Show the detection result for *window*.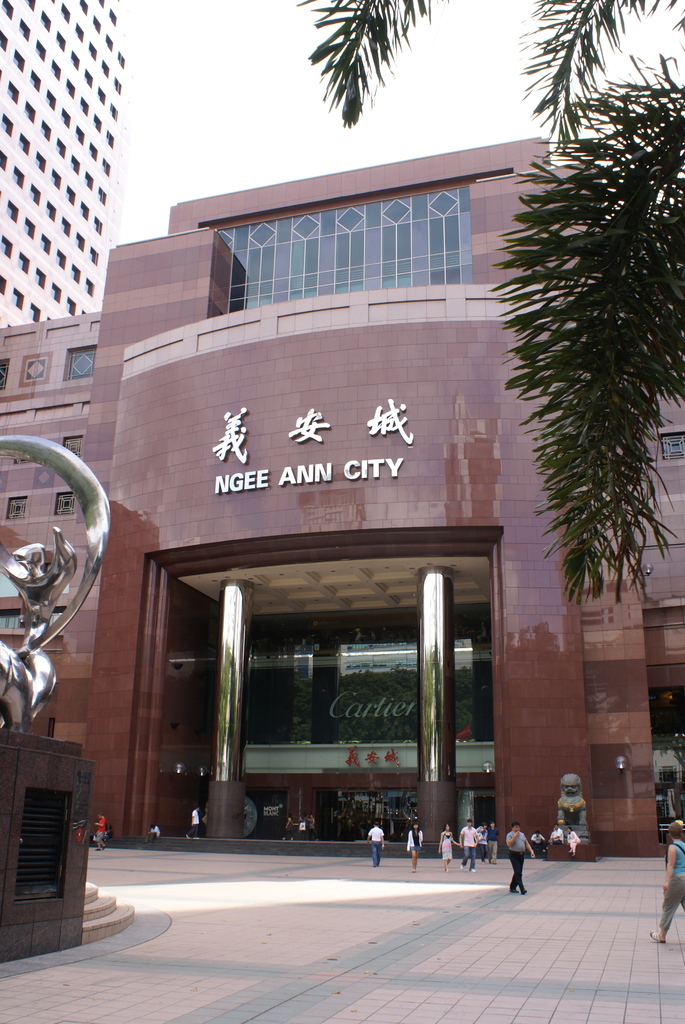
bbox(29, 183, 43, 207).
